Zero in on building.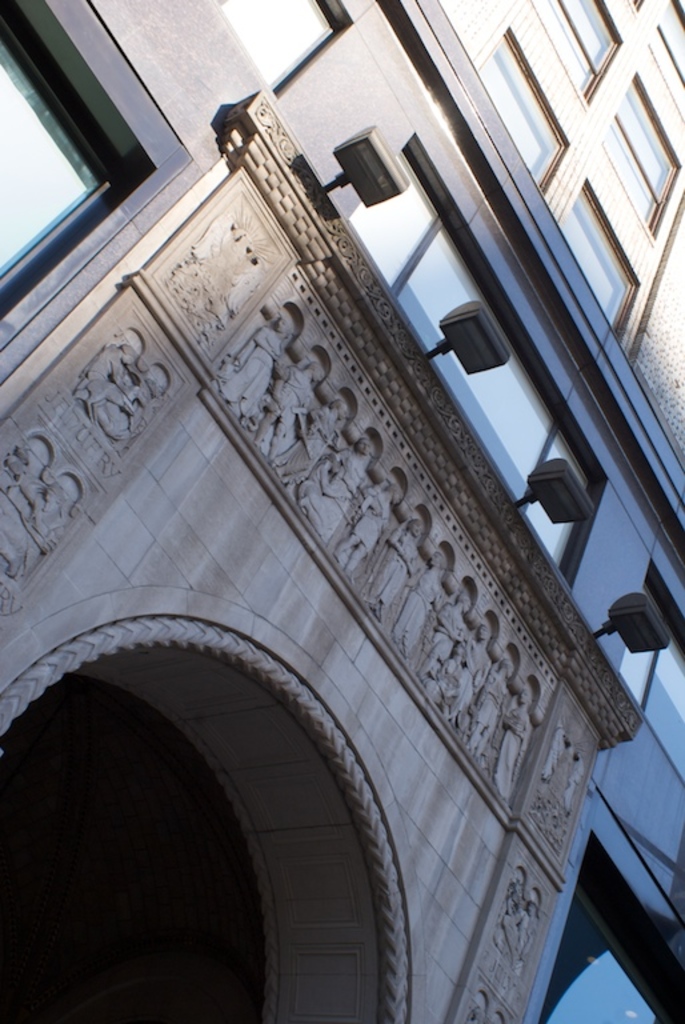
Zeroed in: box=[0, 0, 684, 1023].
